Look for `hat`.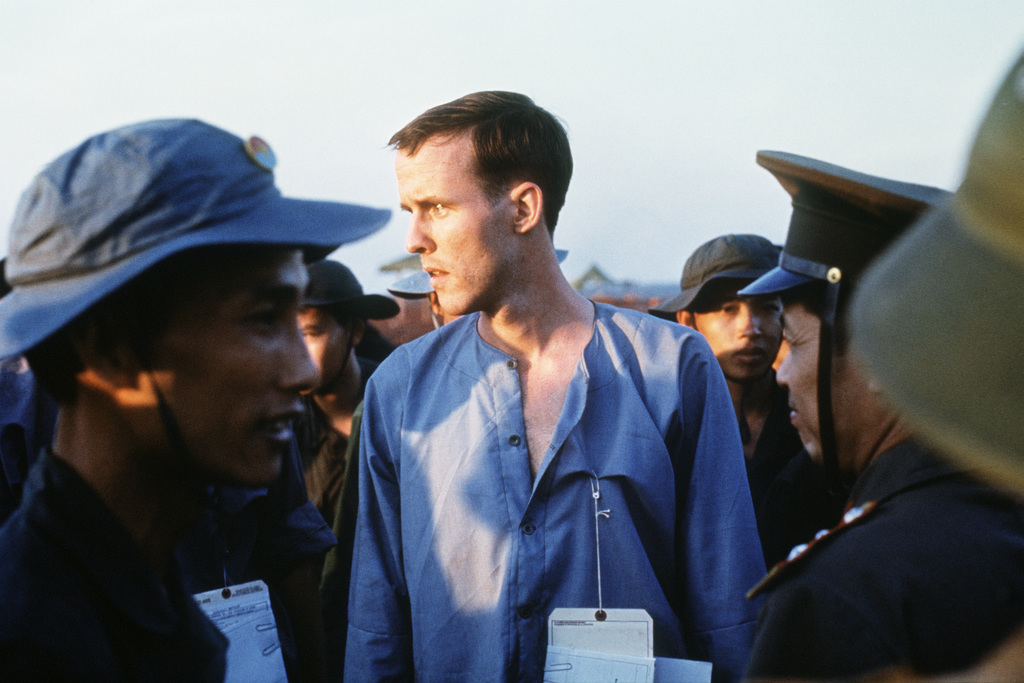
Found: <region>299, 258, 404, 321</region>.
